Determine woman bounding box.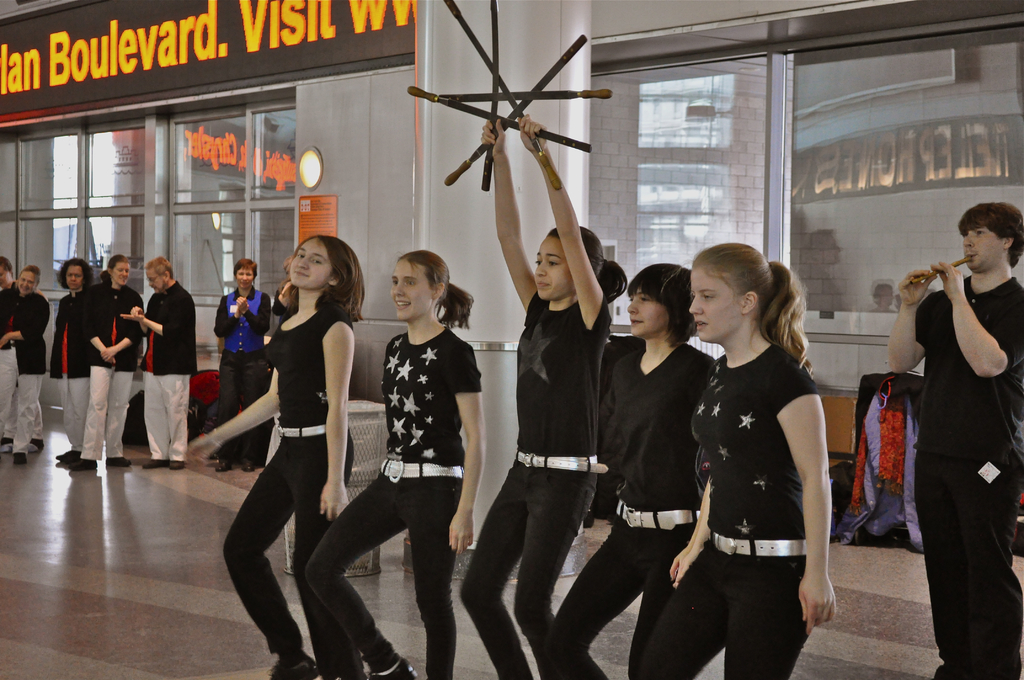
Determined: x1=175, y1=227, x2=359, y2=679.
